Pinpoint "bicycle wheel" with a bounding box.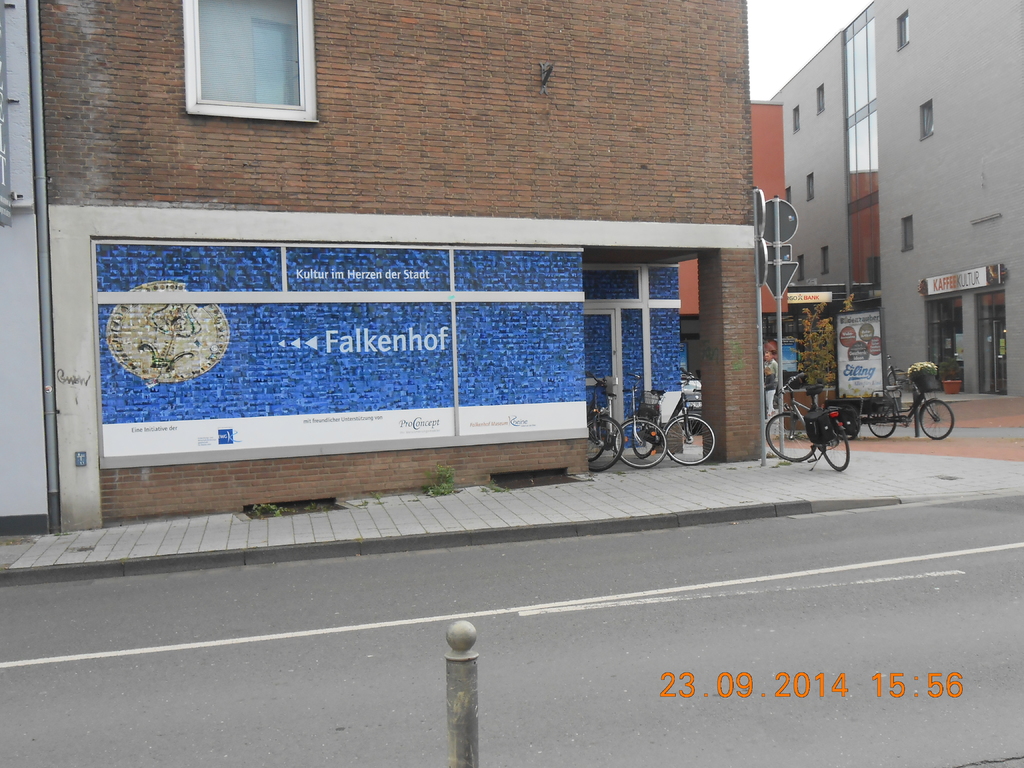
rect(866, 403, 893, 440).
